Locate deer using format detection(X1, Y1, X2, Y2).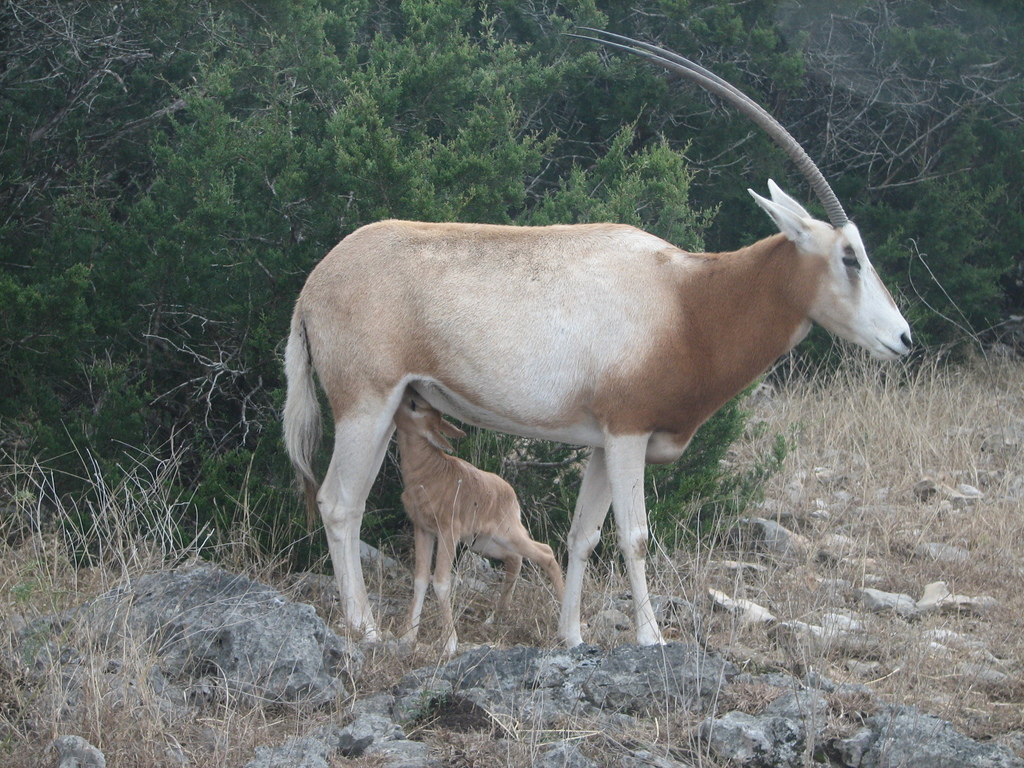
detection(282, 26, 914, 642).
